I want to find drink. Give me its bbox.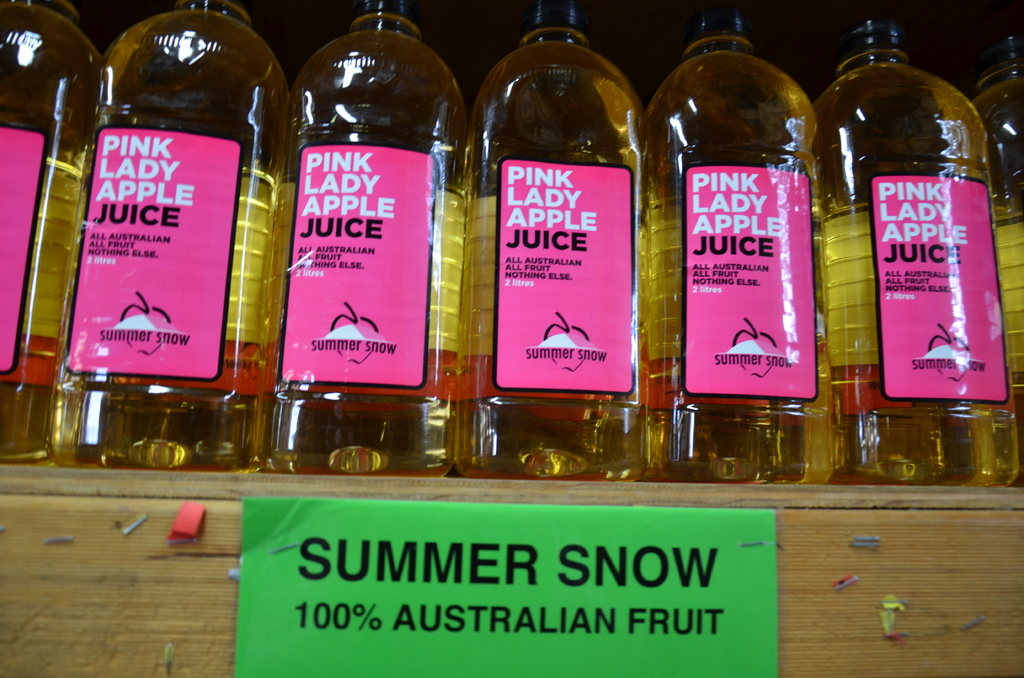
[835, 17, 1014, 485].
